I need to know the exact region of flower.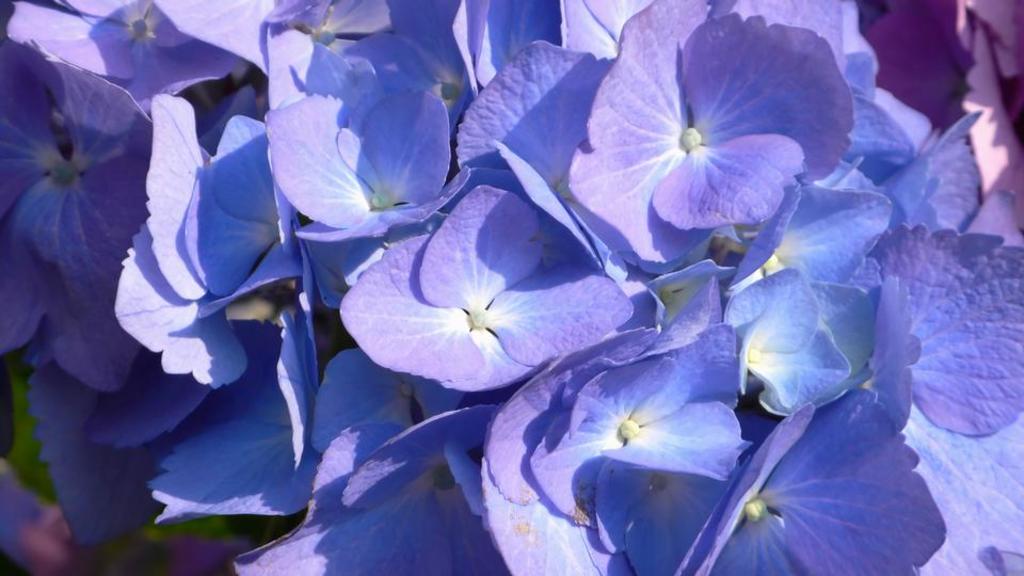
Region: detection(325, 223, 634, 385).
